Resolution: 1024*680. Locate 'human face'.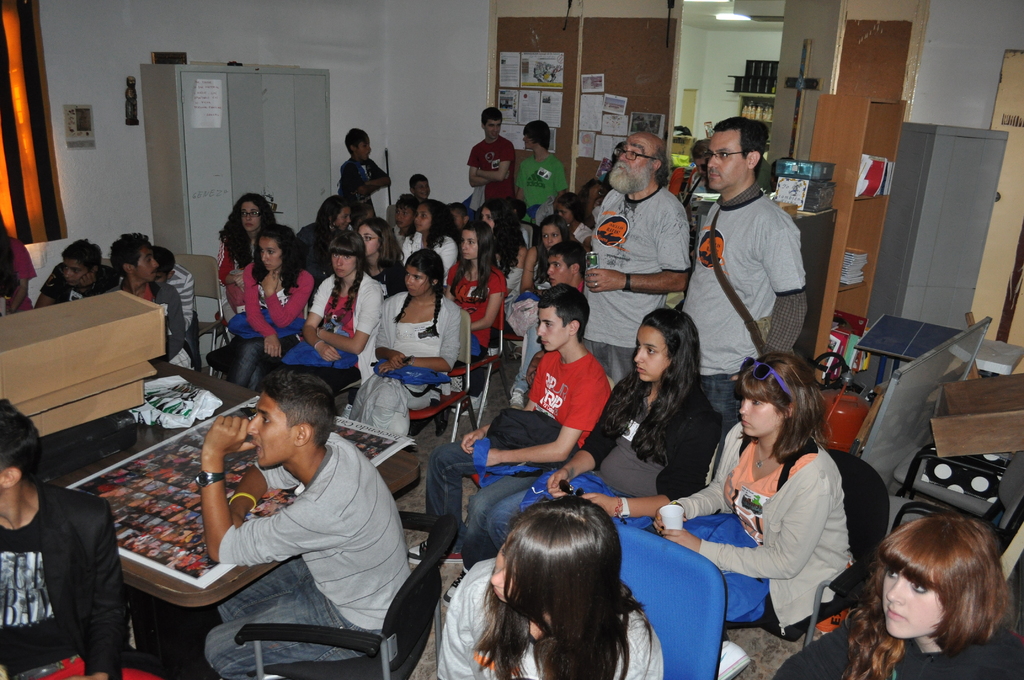
(452,213,464,229).
